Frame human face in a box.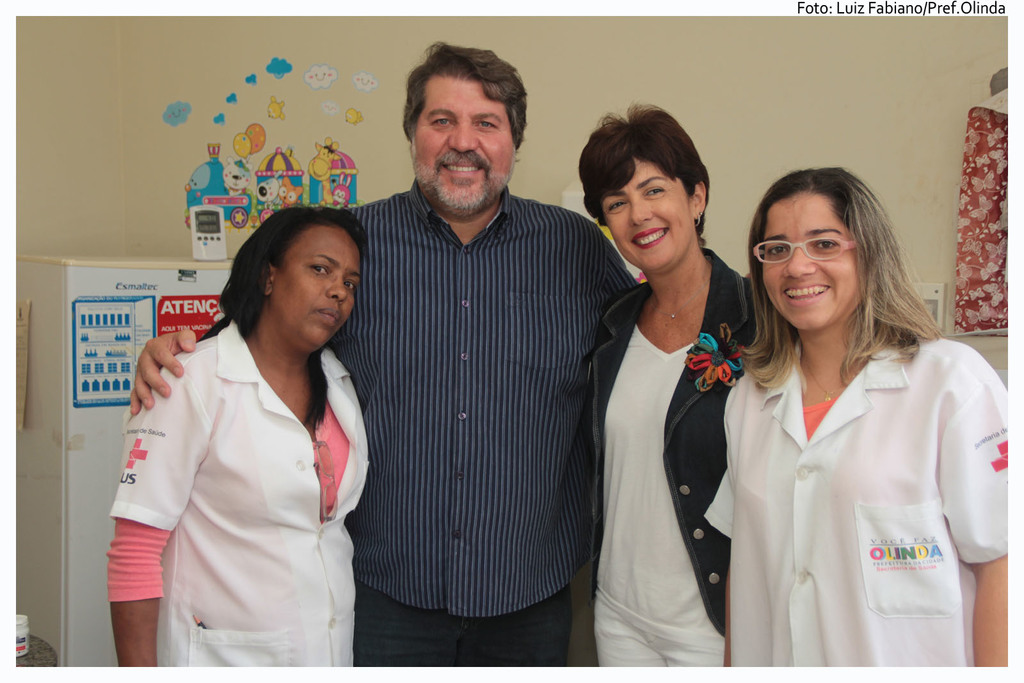
(600,154,689,273).
